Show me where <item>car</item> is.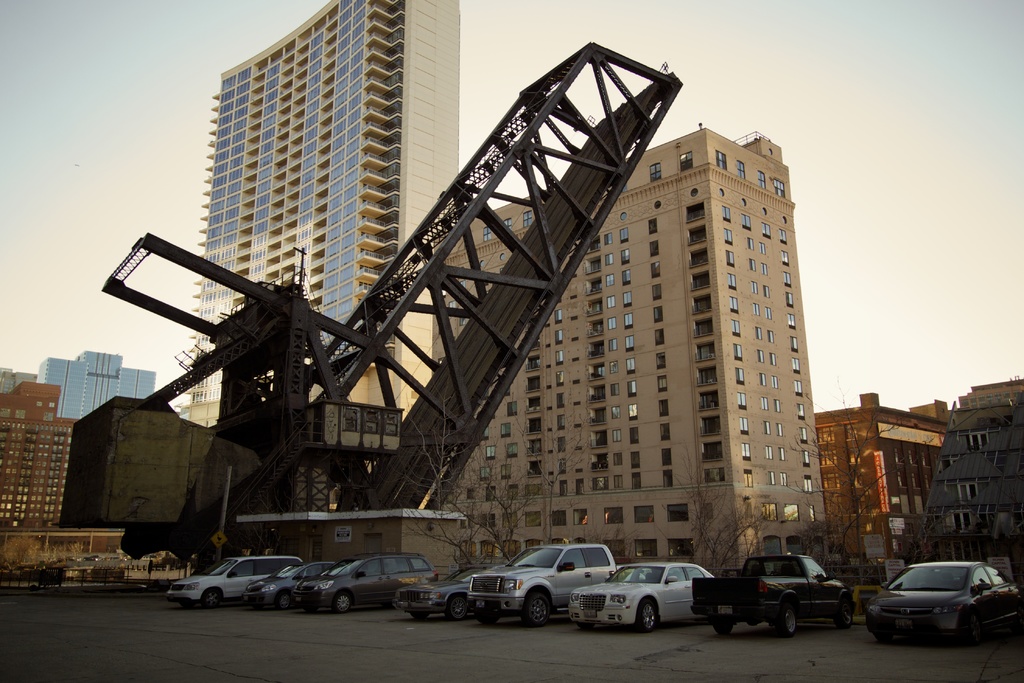
<item>car</item> is at bbox(569, 559, 724, 630).
